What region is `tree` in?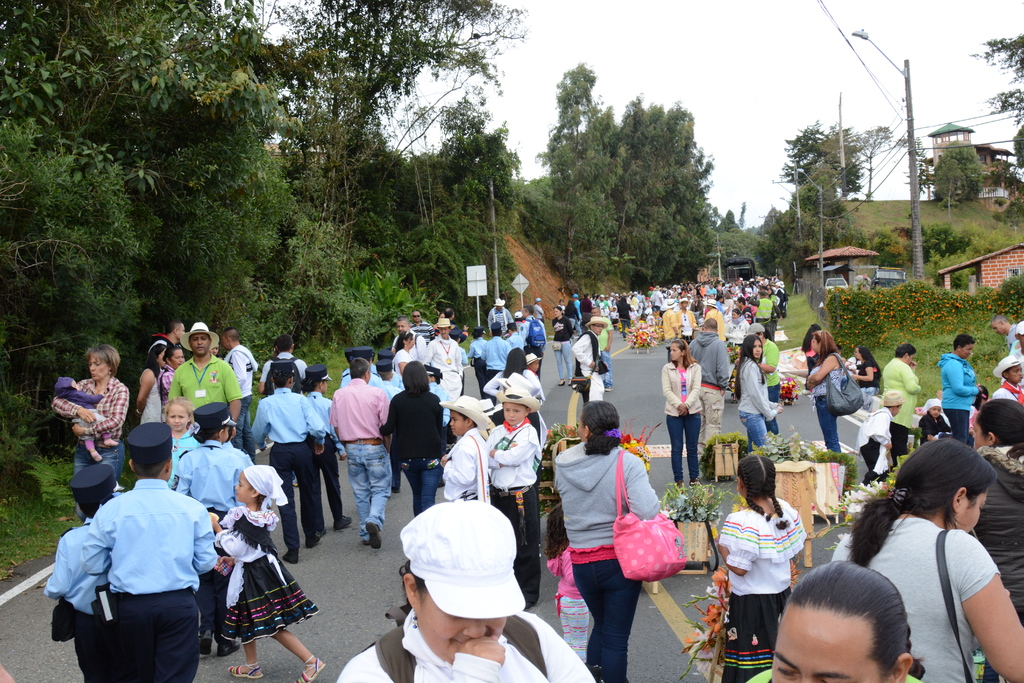
bbox(780, 114, 860, 198).
